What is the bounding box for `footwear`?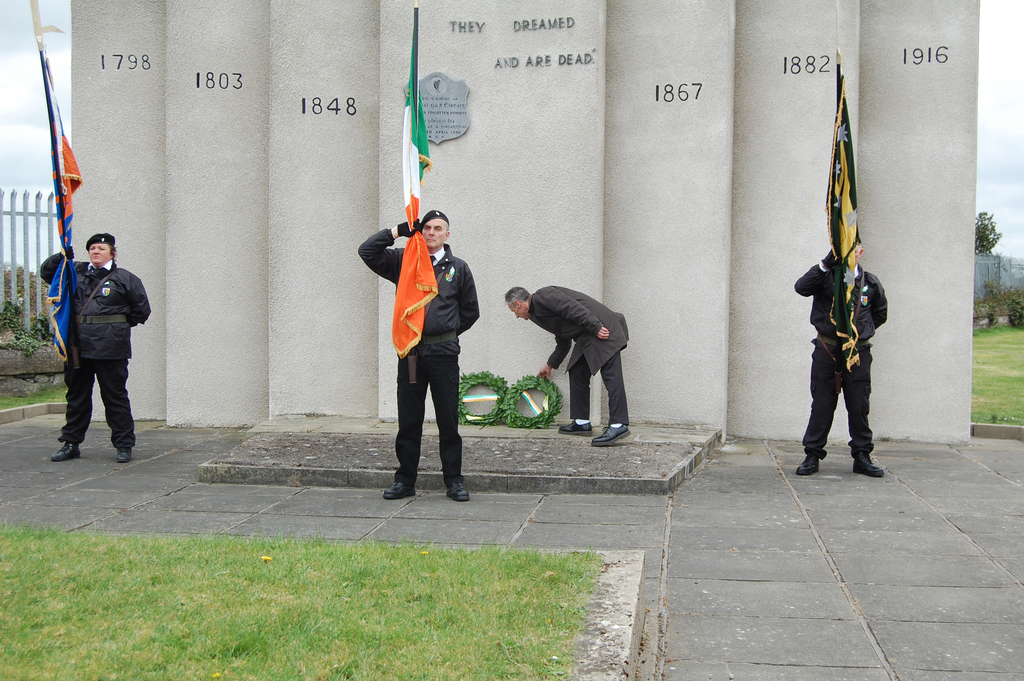
bbox=(118, 448, 134, 463).
